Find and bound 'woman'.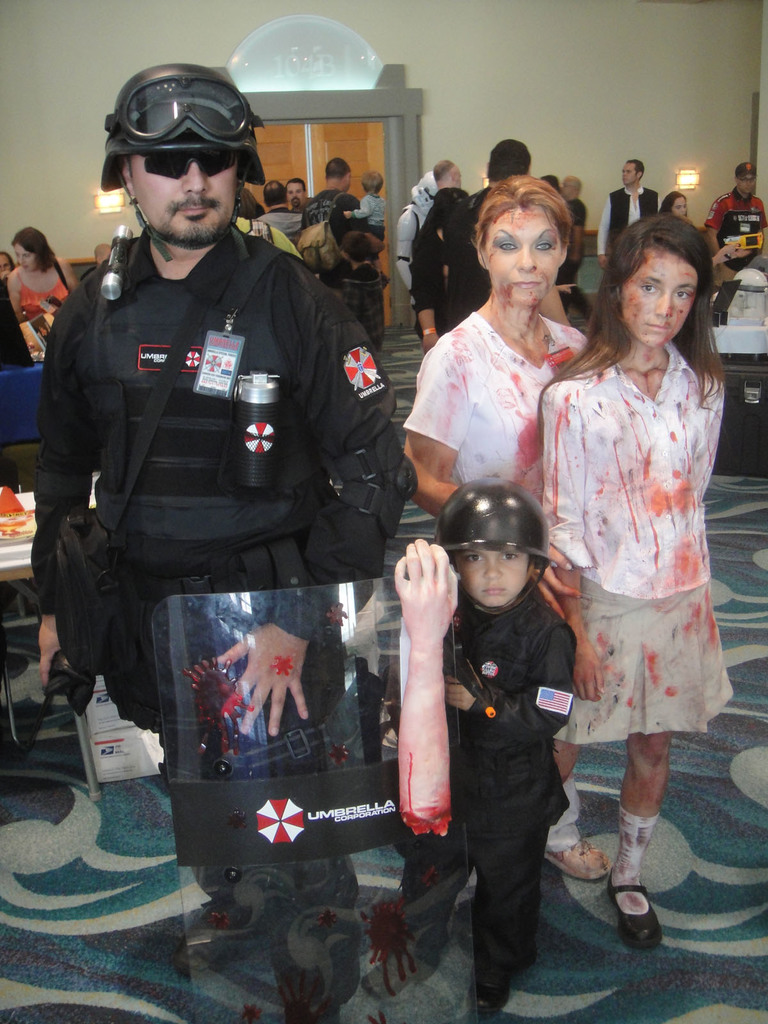
Bound: (0,225,81,326).
